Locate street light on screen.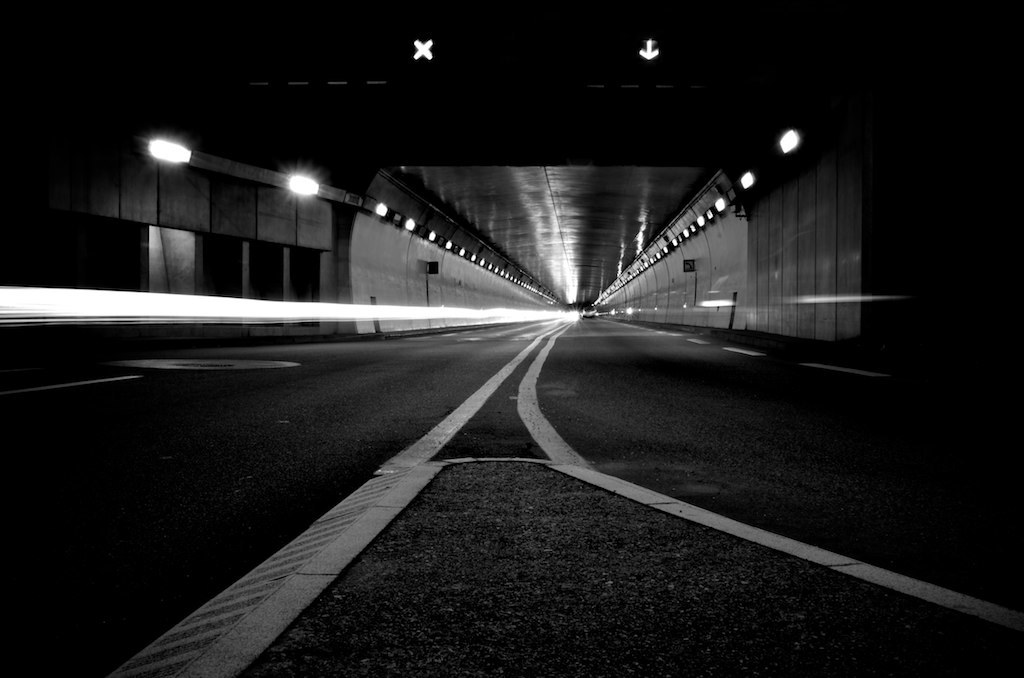
On screen at <bbox>469, 251, 481, 261</bbox>.
